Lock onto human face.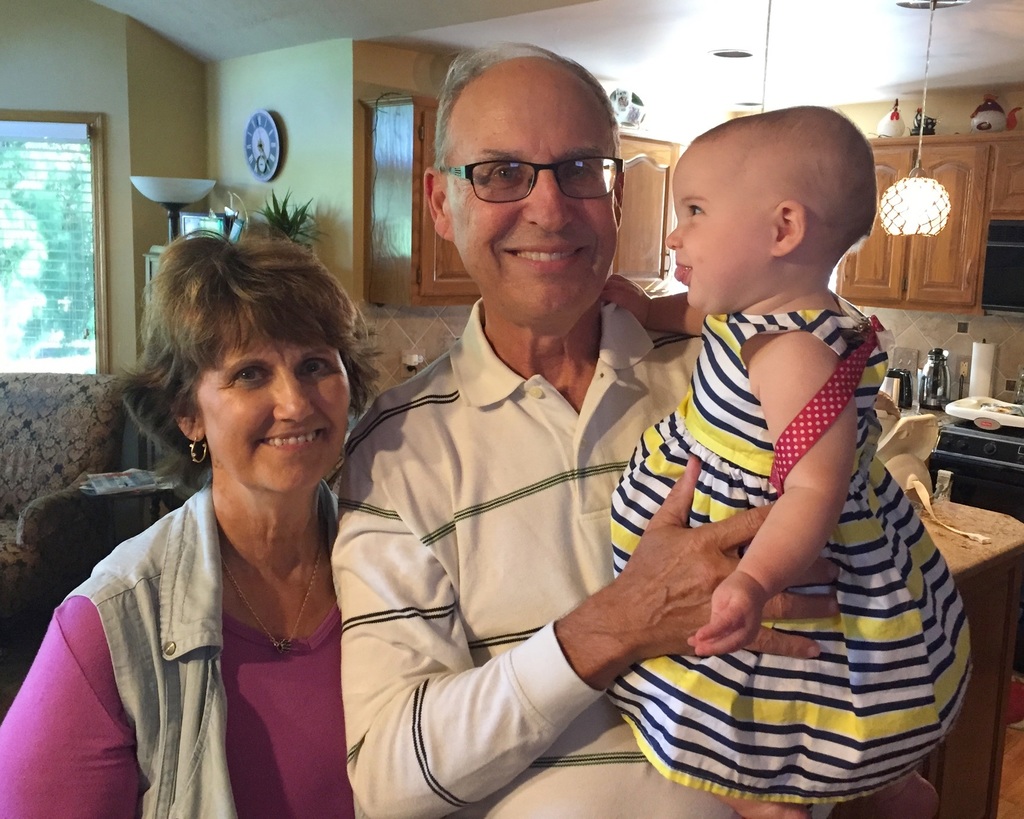
Locked: [662, 172, 764, 305].
